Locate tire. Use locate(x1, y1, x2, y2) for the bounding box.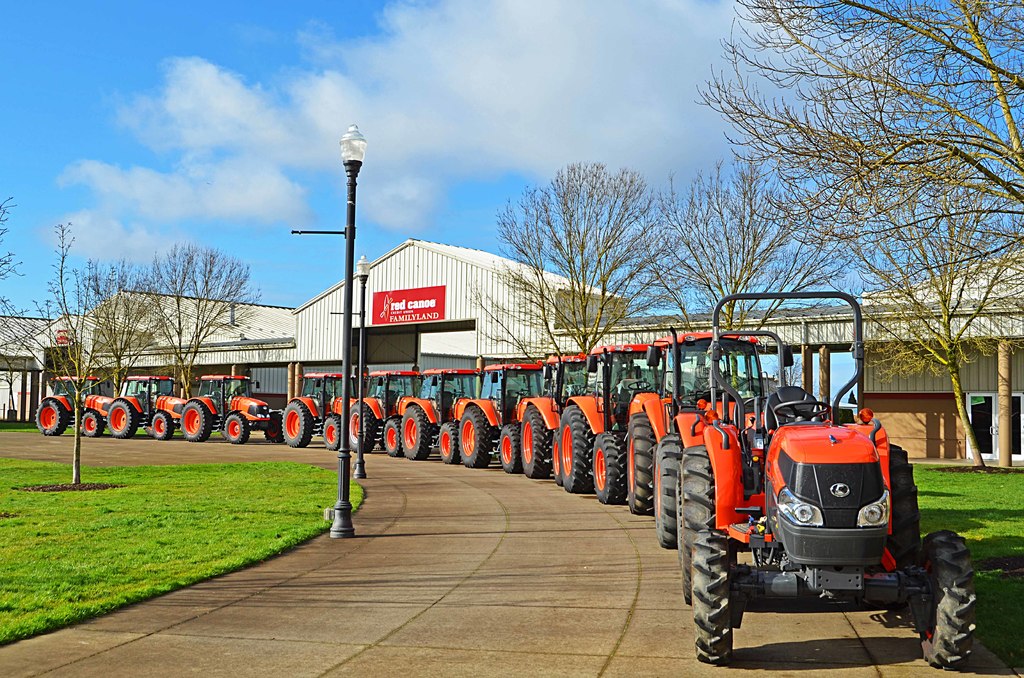
locate(460, 404, 490, 467).
